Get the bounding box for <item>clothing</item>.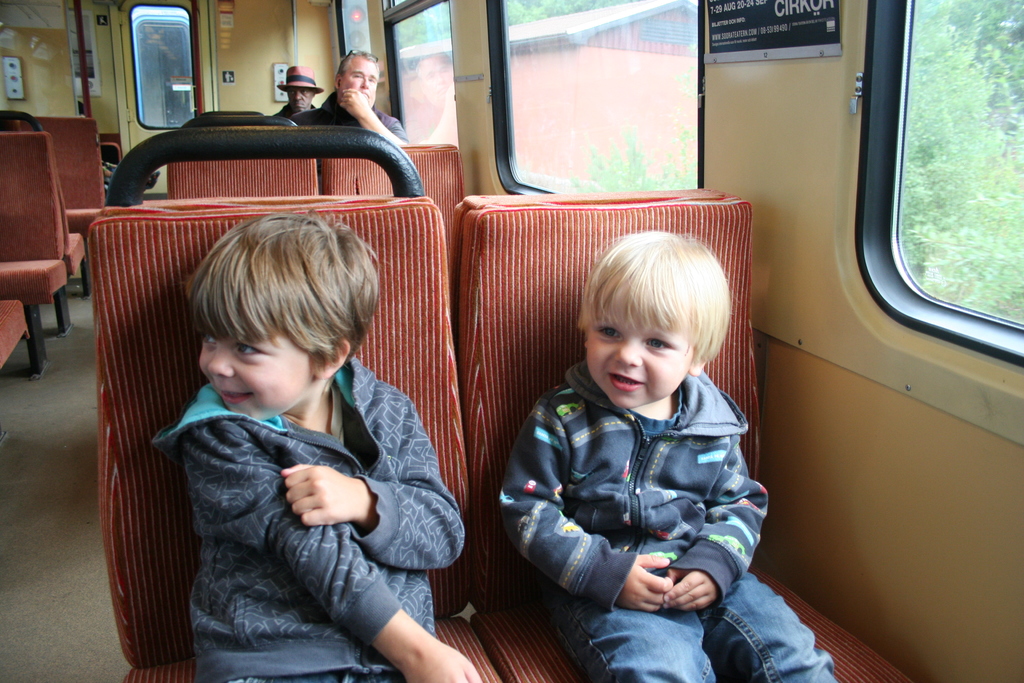
bbox=[273, 102, 319, 120].
